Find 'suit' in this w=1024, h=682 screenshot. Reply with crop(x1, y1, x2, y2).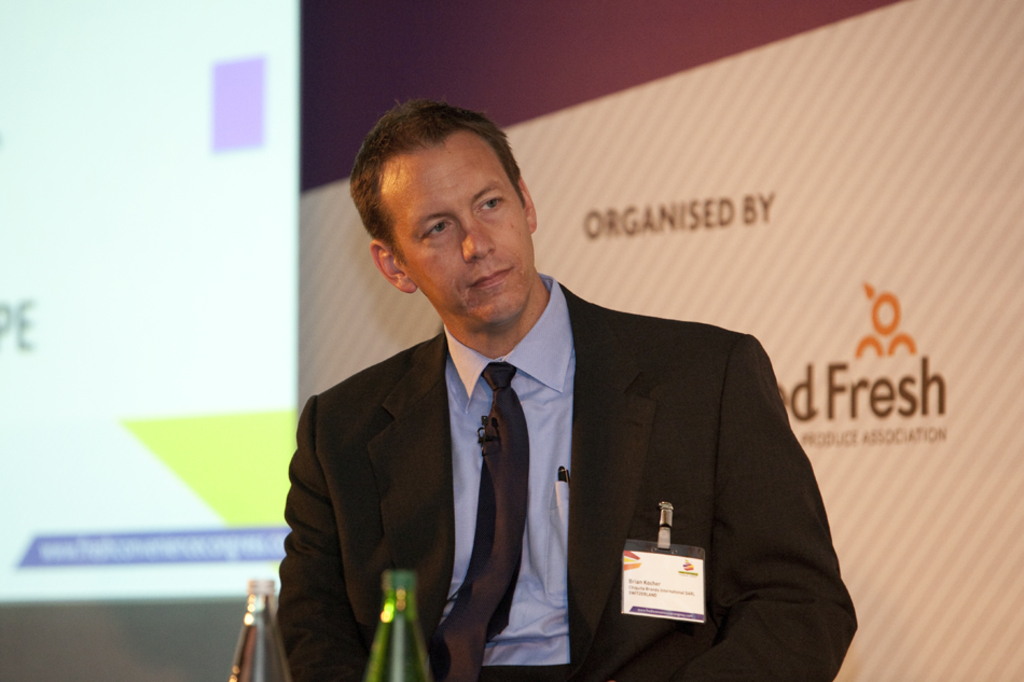
crop(338, 240, 847, 648).
